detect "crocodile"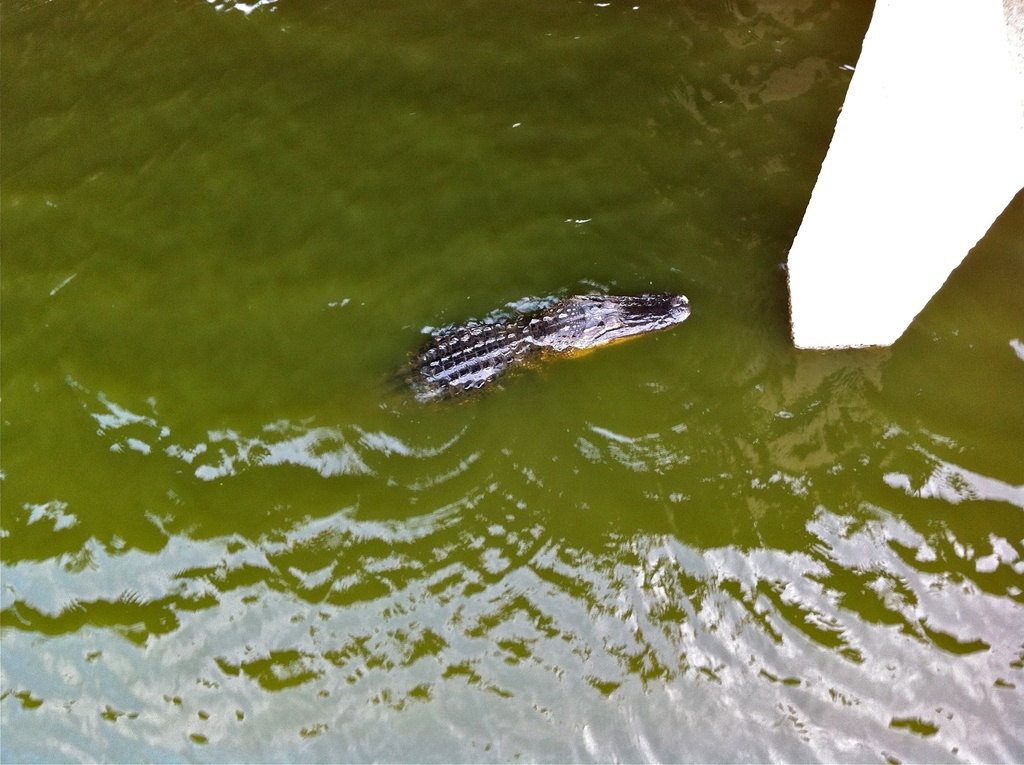
rect(378, 293, 691, 413)
